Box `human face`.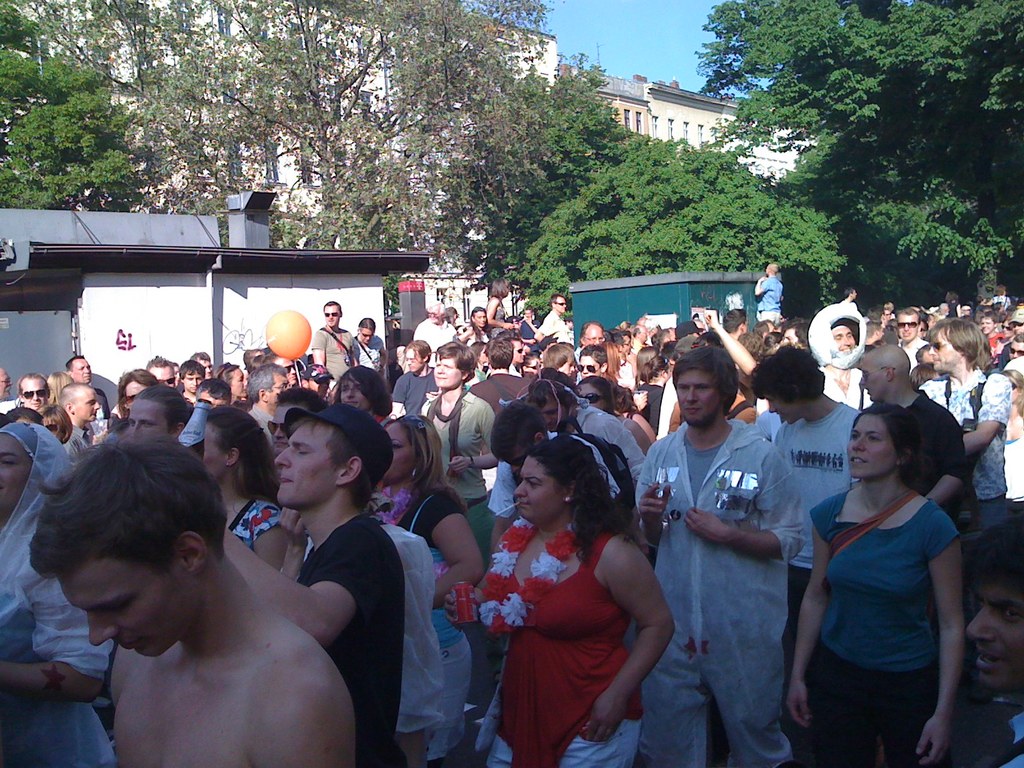
crop(997, 319, 1014, 339).
